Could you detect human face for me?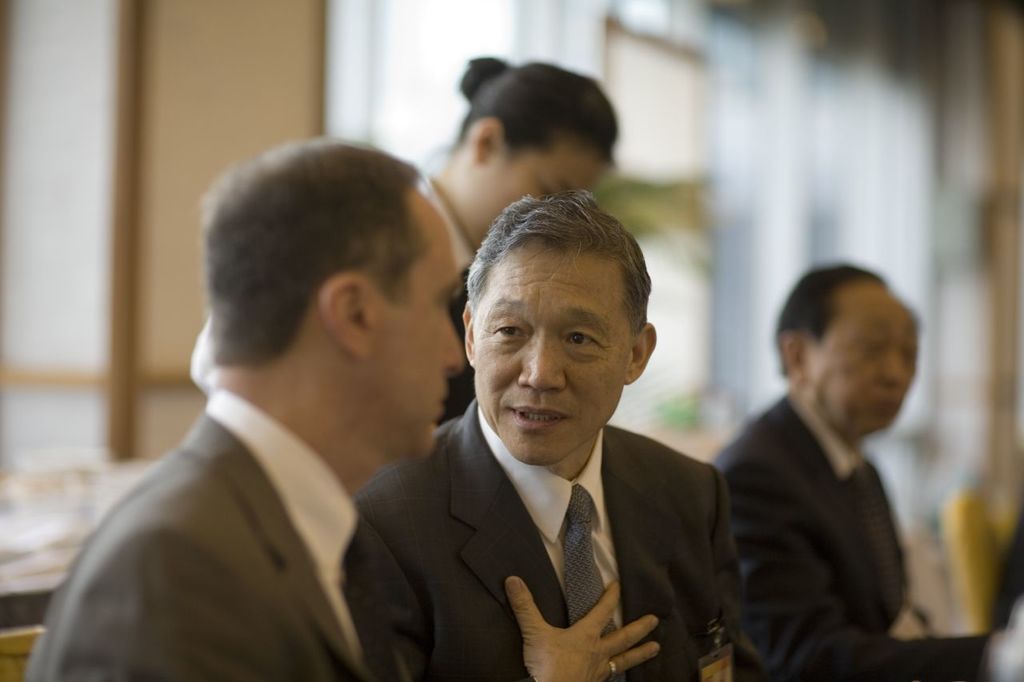
Detection result: (474, 243, 628, 473).
